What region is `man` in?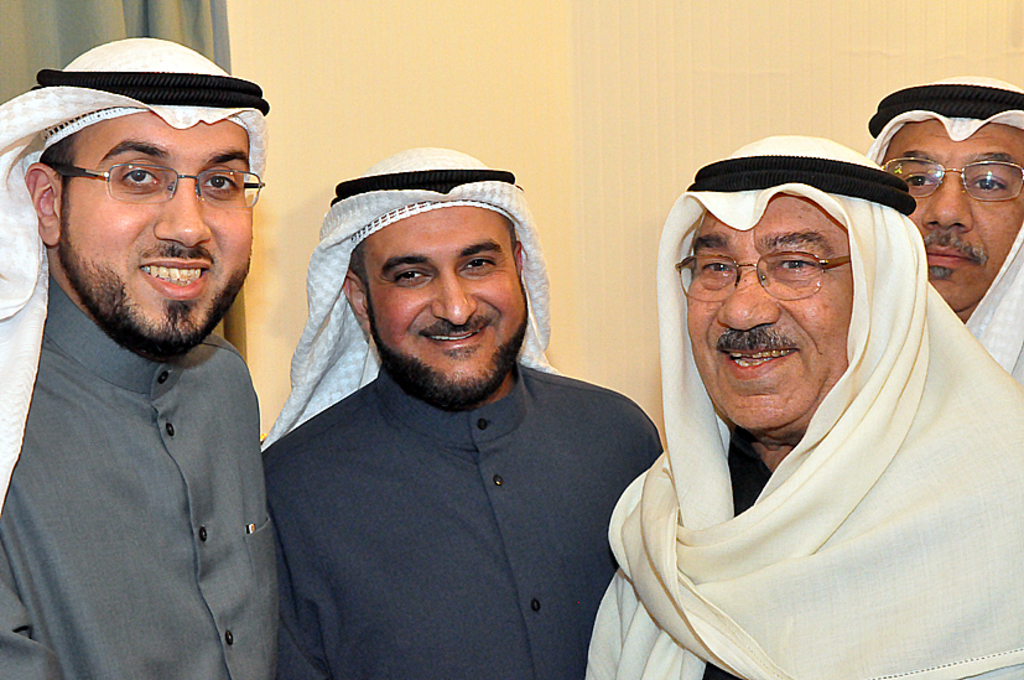
rect(0, 30, 279, 679).
